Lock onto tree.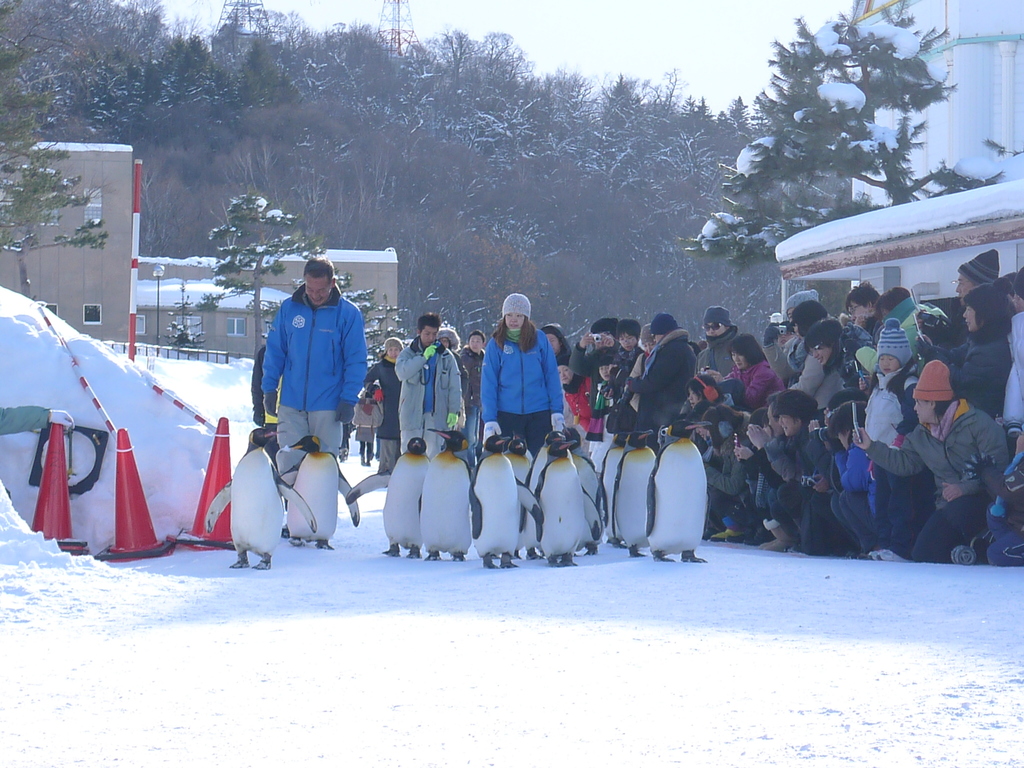
Locked: 0, 64, 95, 296.
